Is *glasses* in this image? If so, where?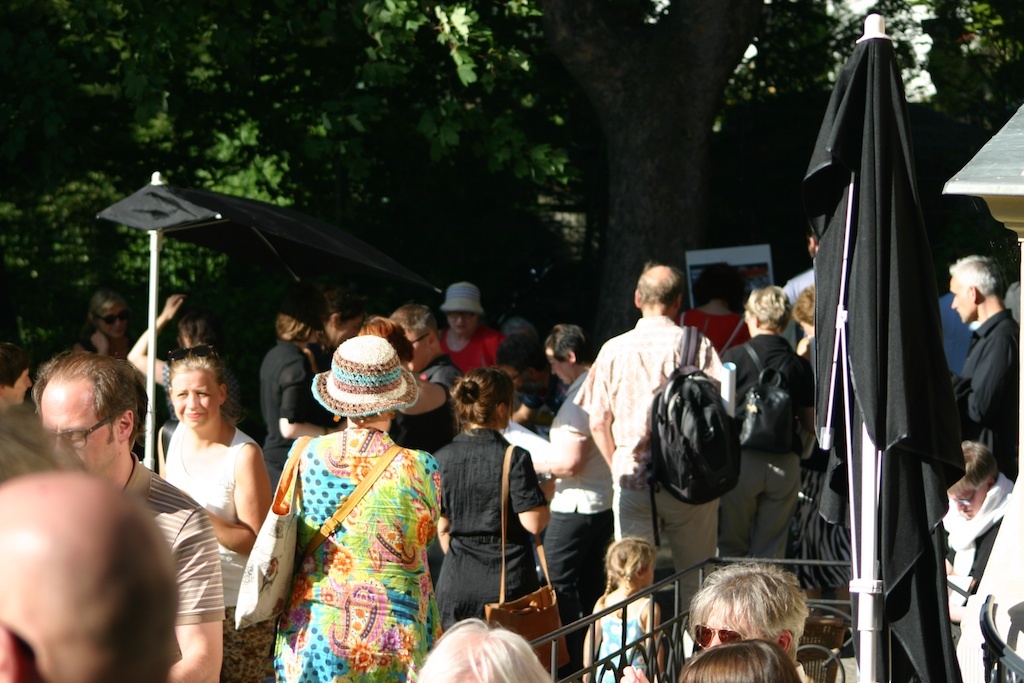
Yes, at l=952, t=493, r=977, b=507.
